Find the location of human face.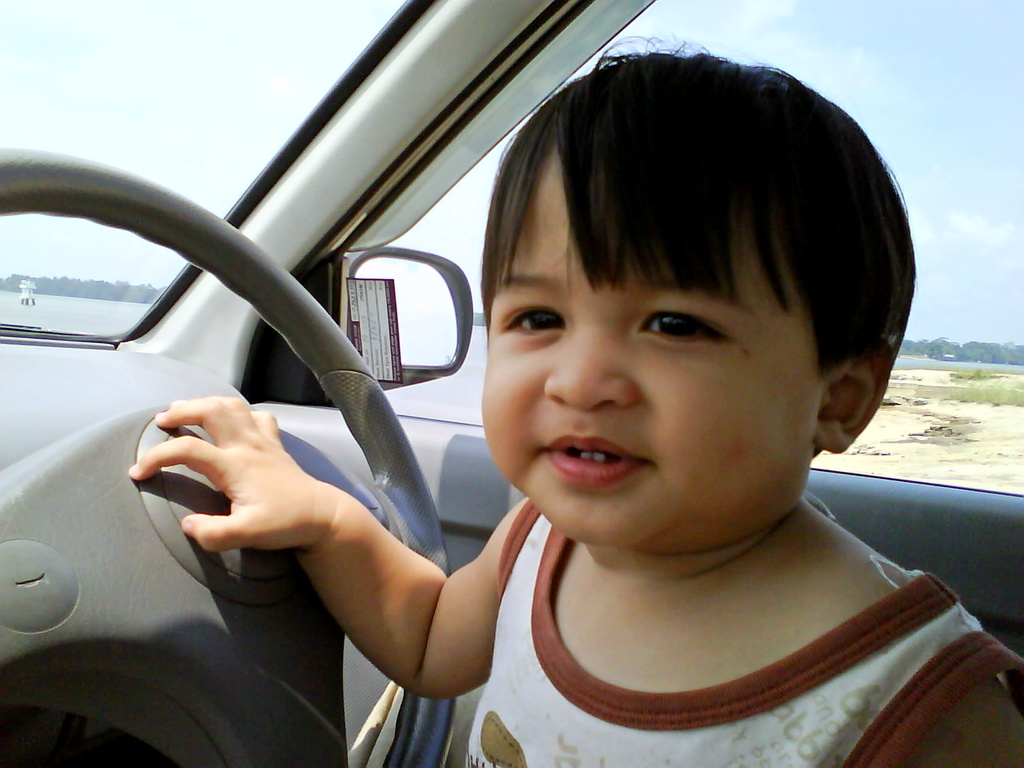
Location: [480,141,817,560].
